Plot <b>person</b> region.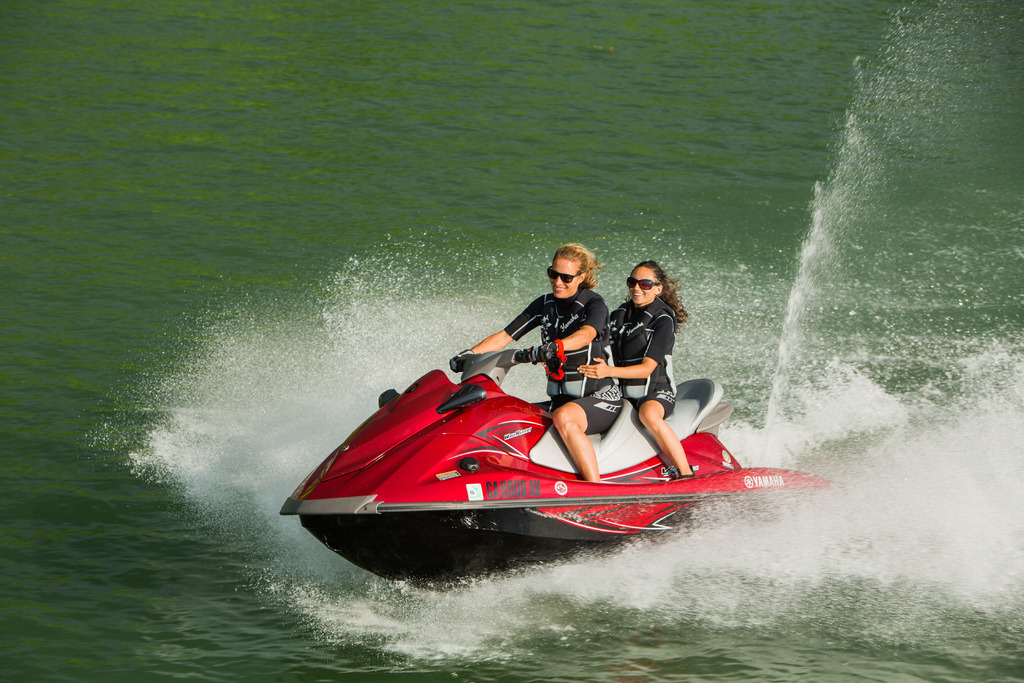
Plotted at box(581, 259, 698, 481).
